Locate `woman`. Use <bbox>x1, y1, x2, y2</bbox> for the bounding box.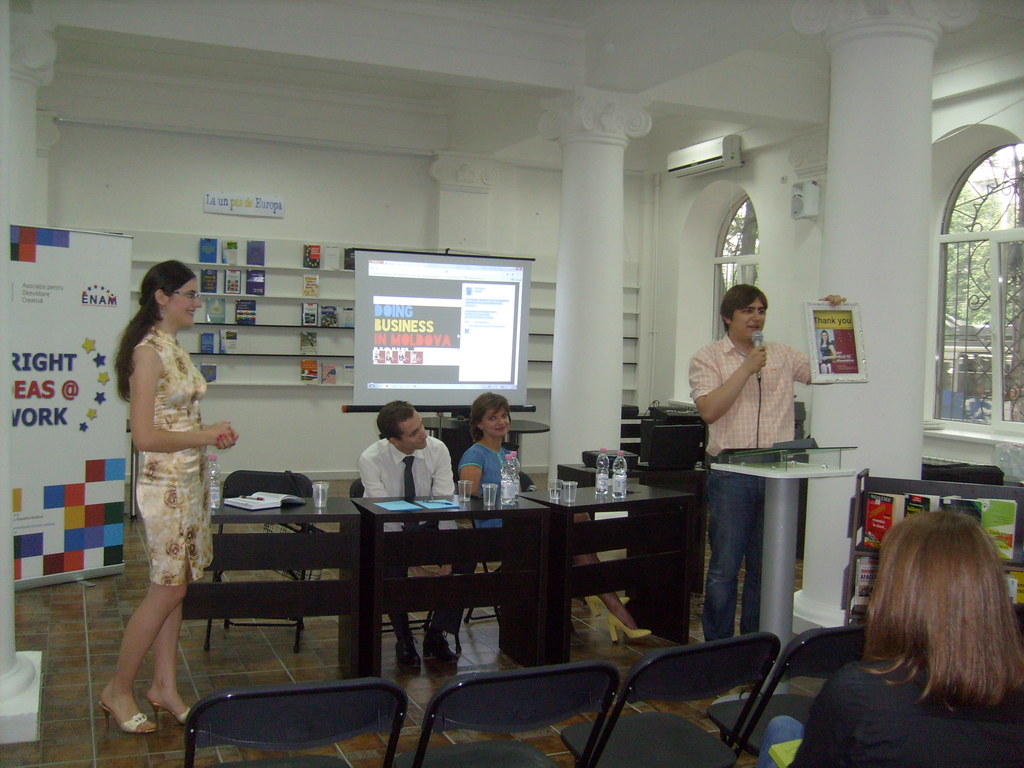
<bbox>451, 390, 653, 643</bbox>.
